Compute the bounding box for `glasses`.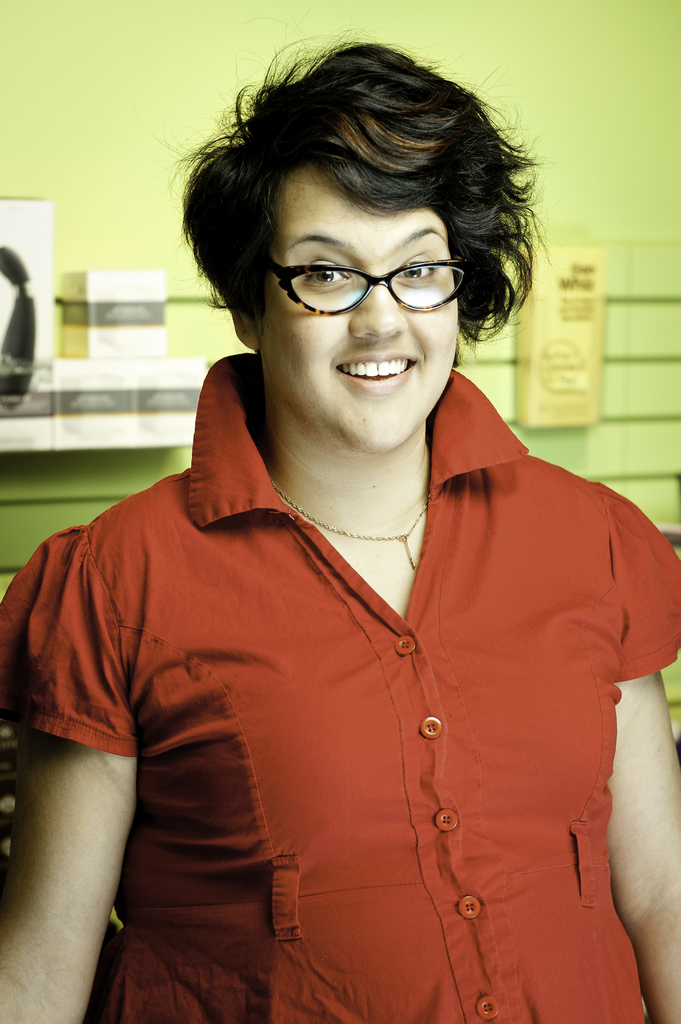
left=244, top=236, right=488, bottom=315.
